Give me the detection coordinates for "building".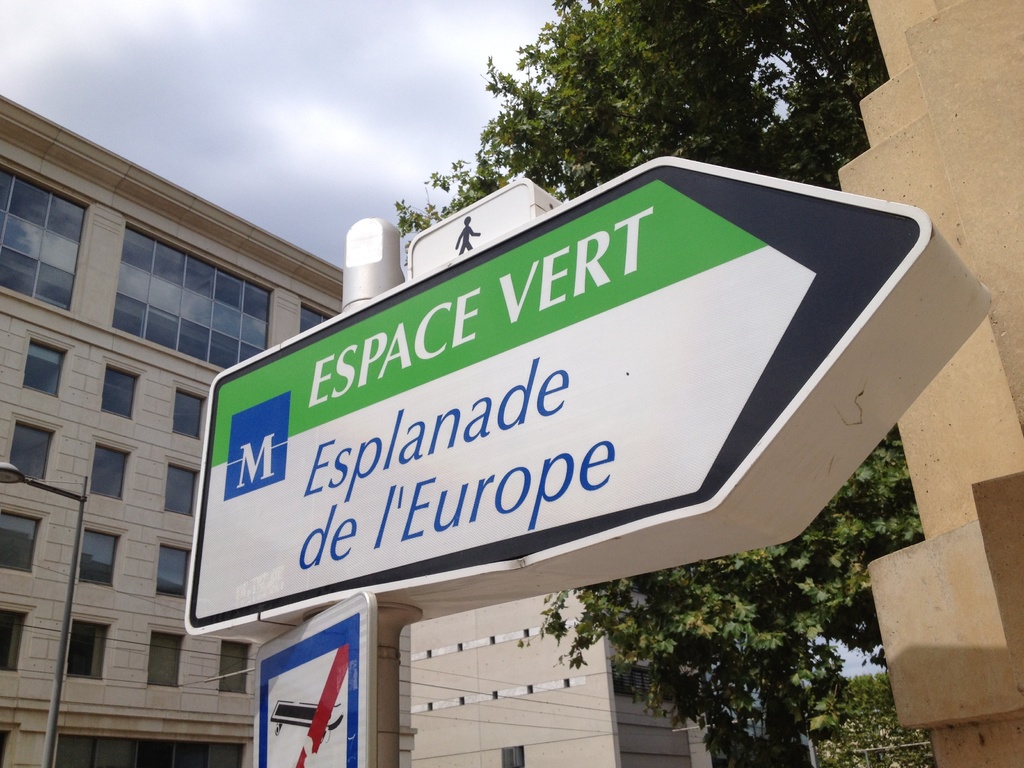
detection(0, 95, 416, 767).
